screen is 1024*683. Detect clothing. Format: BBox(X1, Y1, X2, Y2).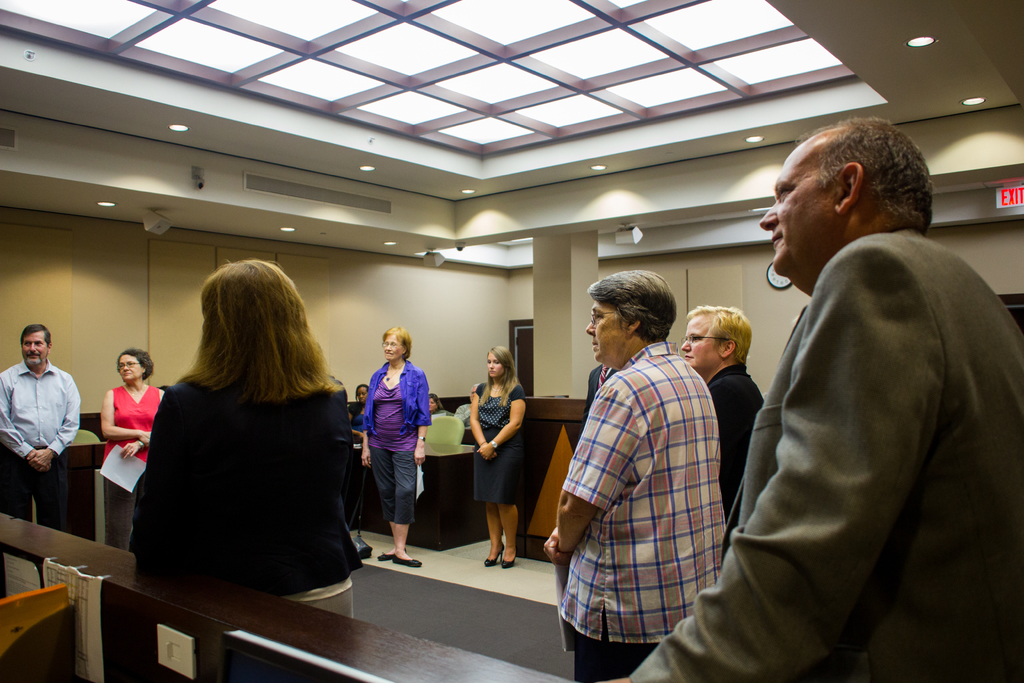
BBox(463, 377, 527, 531).
